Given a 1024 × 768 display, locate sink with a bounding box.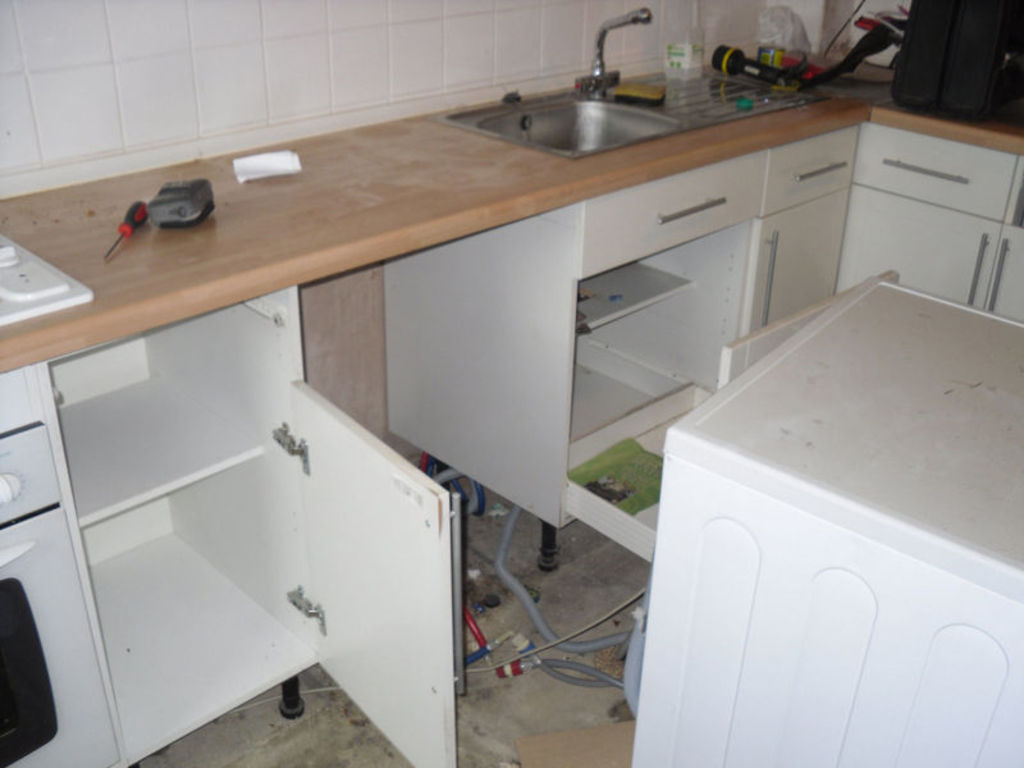
Located: left=475, top=22, right=721, bottom=147.
